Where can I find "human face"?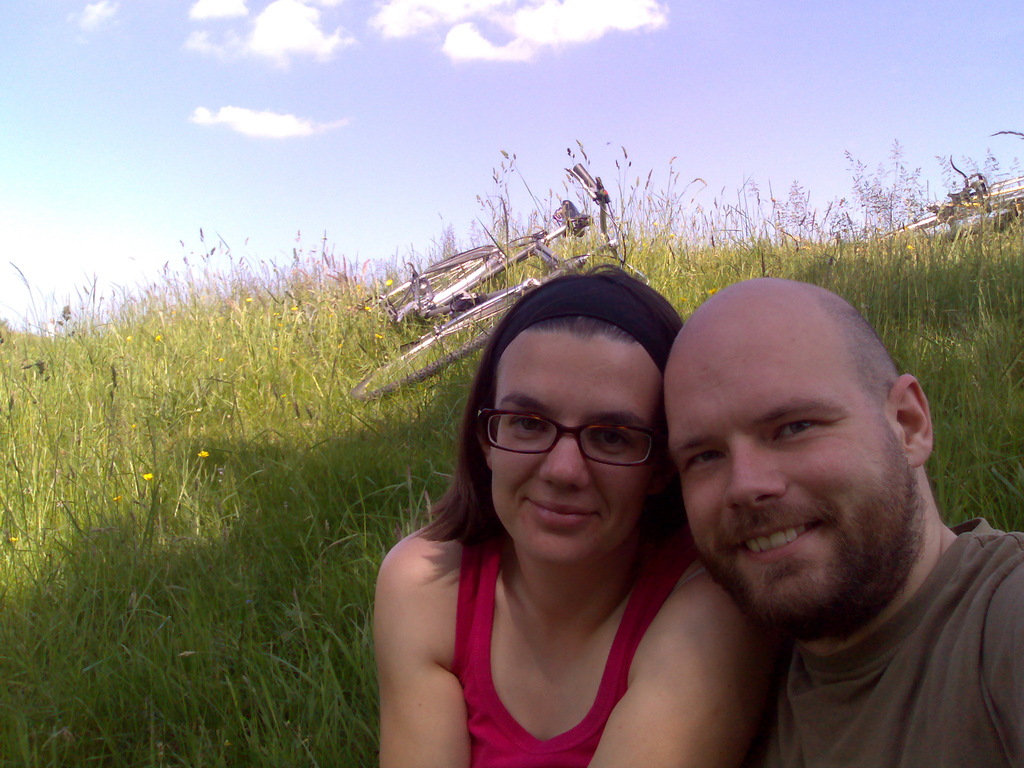
You can find it at 652,300,887,626.
